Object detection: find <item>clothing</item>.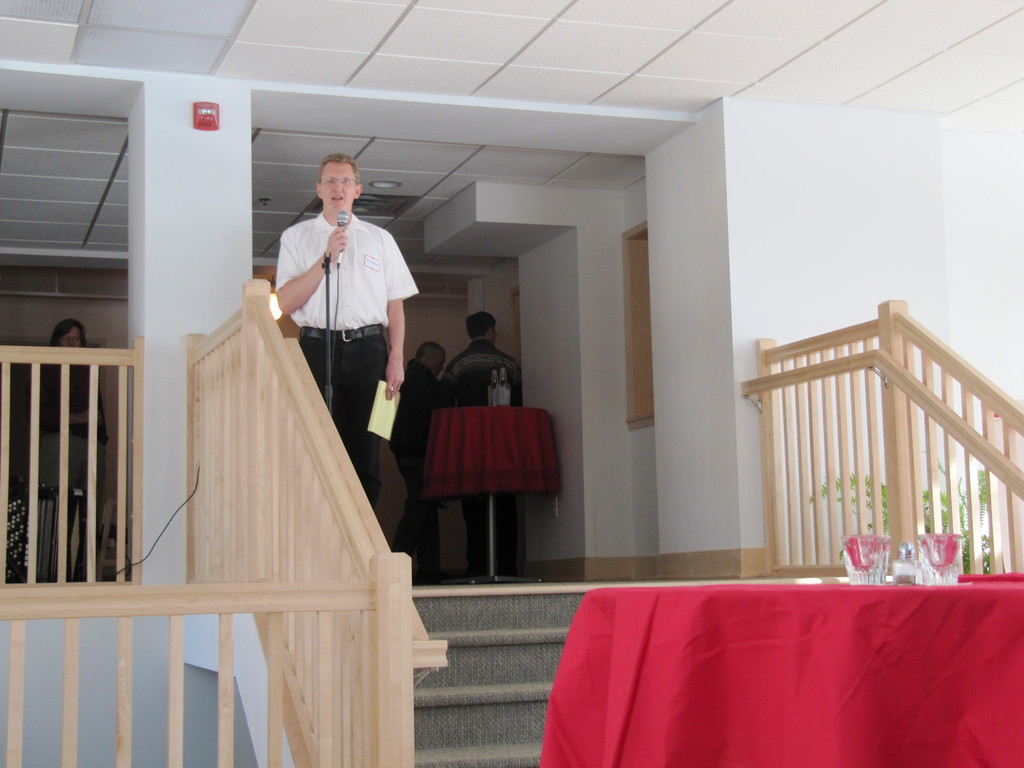
bbox=(275, 211, 416, 501).
